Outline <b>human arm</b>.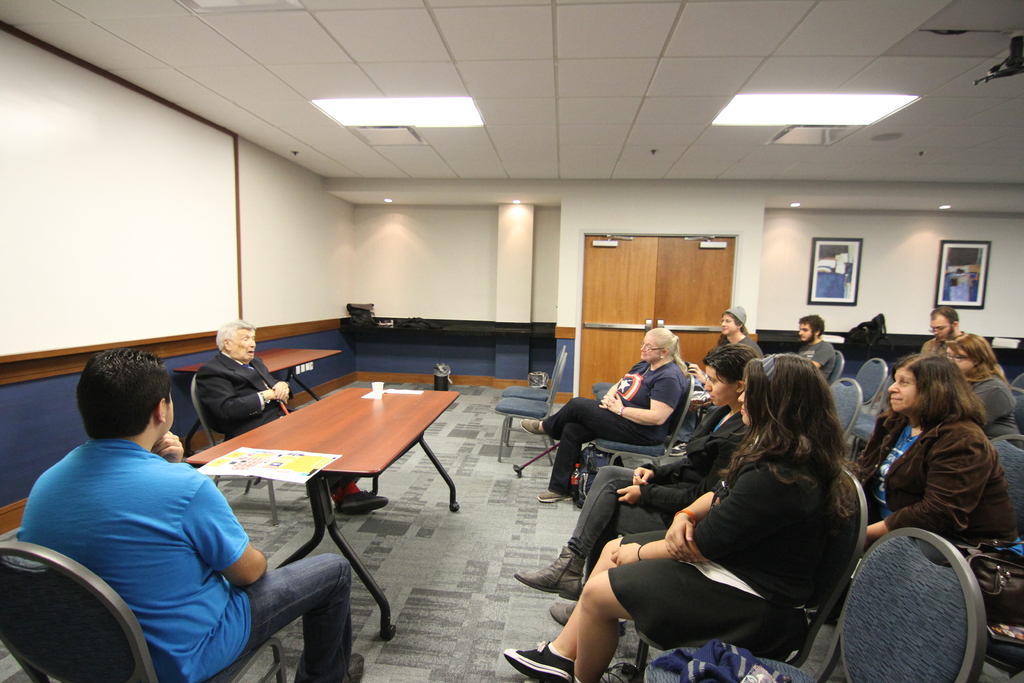
Outline: rect(685, 354, 706, 386).
